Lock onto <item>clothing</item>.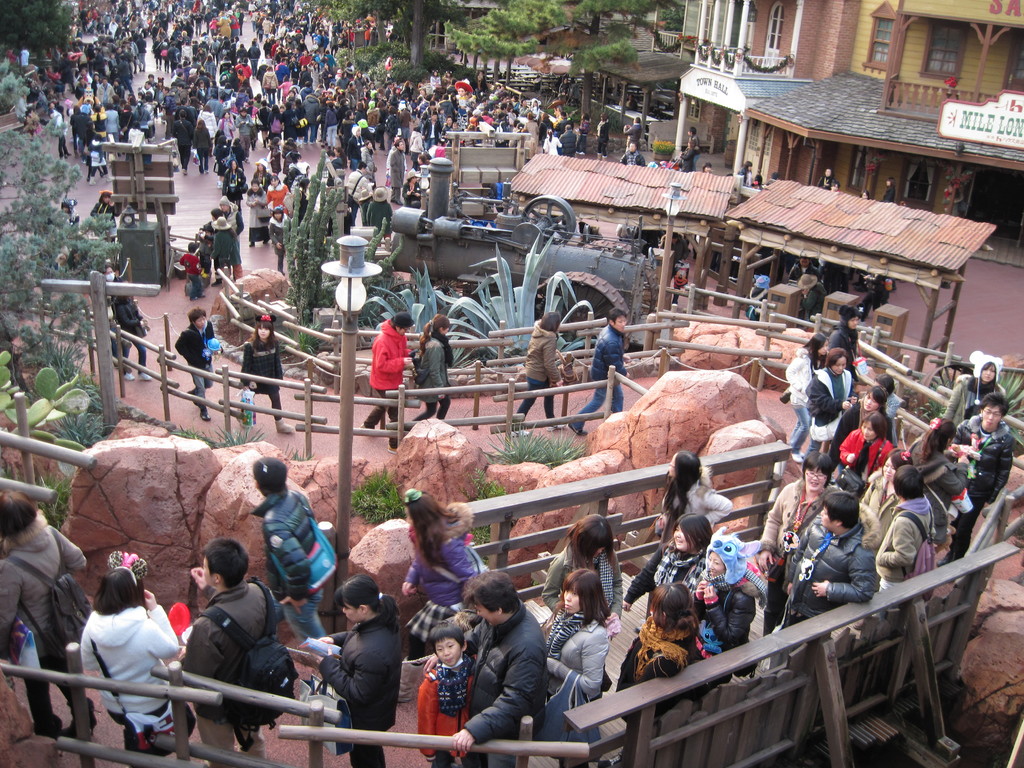
Locked: left=85, top=600, right=179, bottom=760.
